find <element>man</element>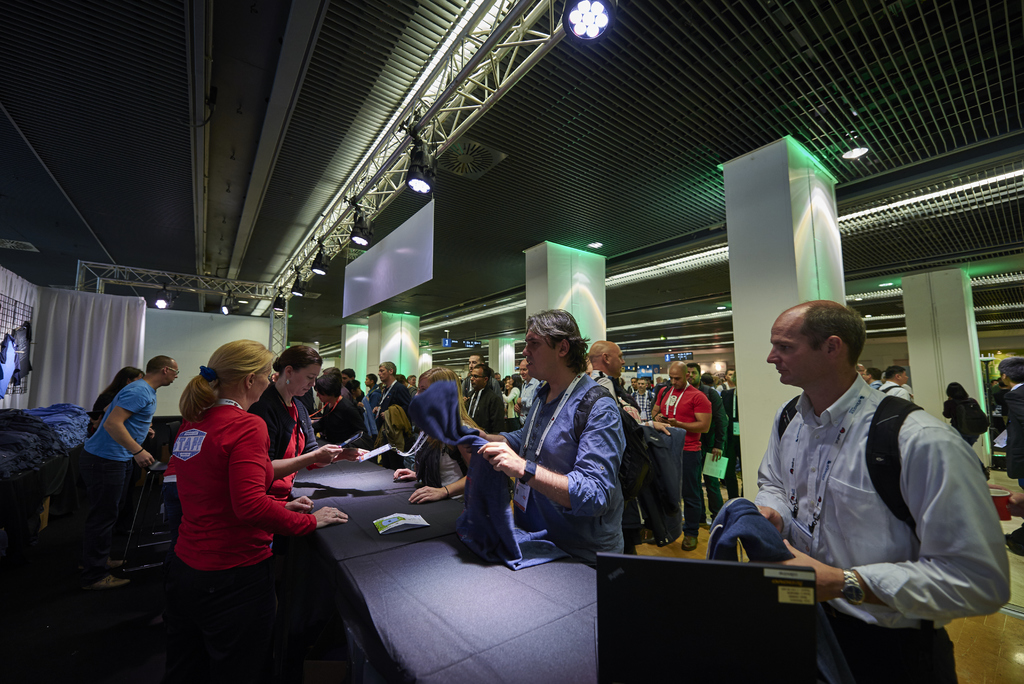
crop(590, 343, 625, 401)
